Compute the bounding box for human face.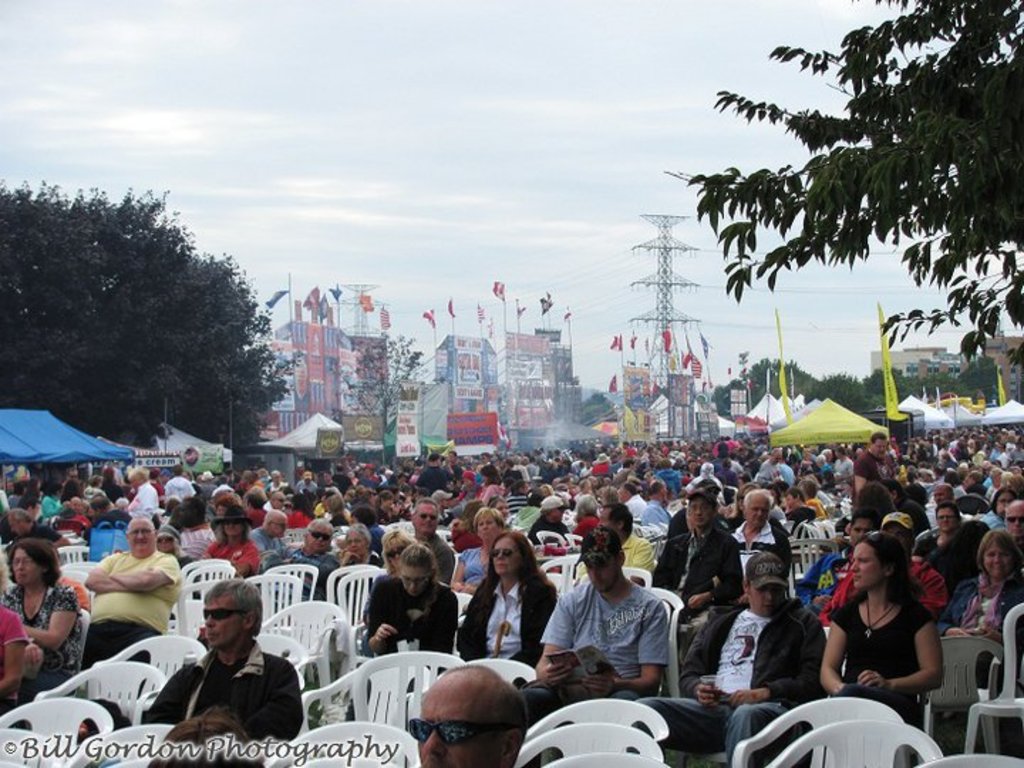
{"left": 417, "top": 676, "right": 505, "bottom": 767}.
